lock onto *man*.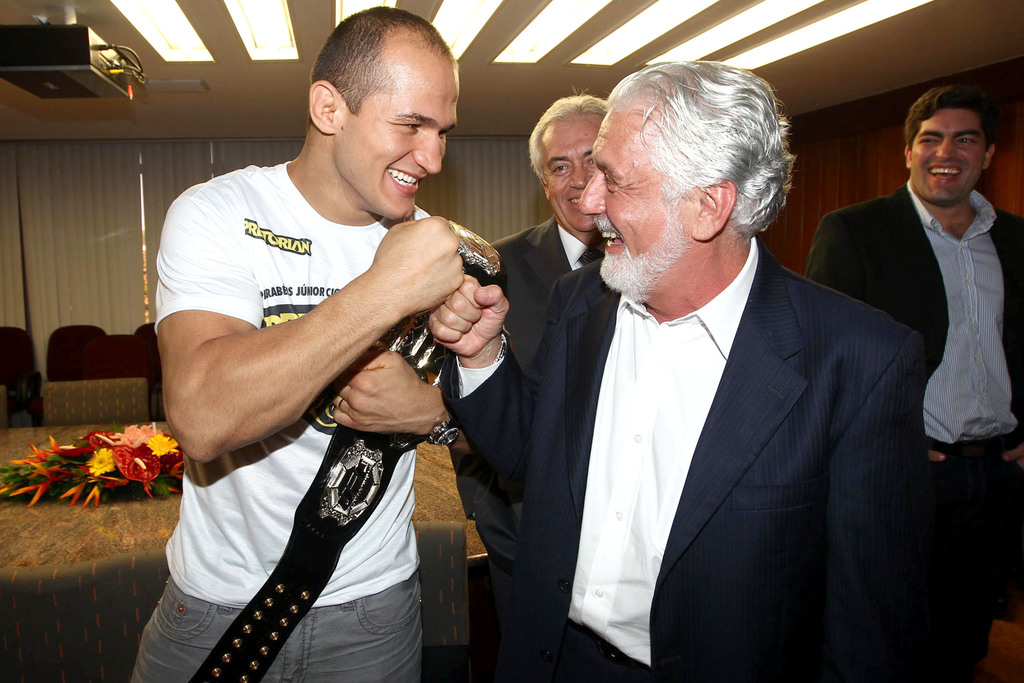
Locked: select_region(124, 0, 511, 682).
